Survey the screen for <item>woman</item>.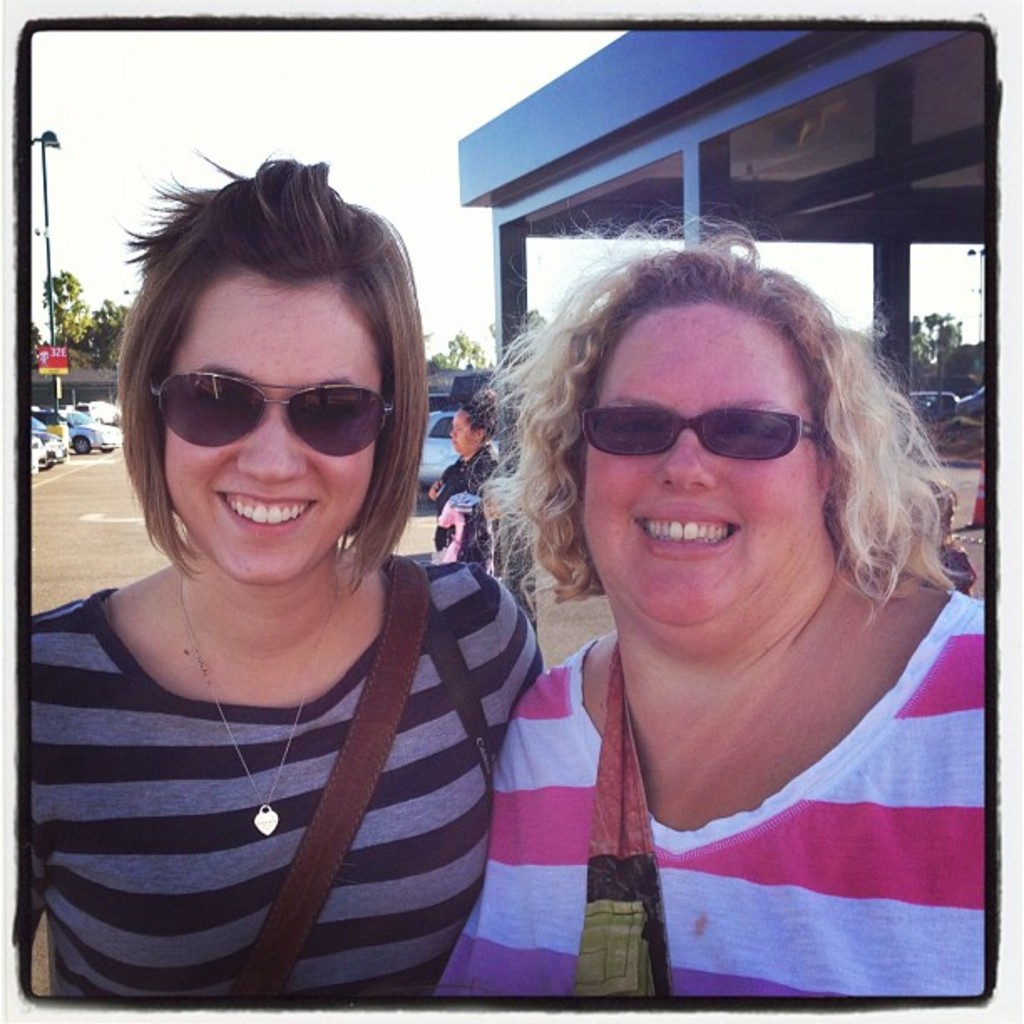
Survey found: bbox=(435, 207, 987, 1004).
